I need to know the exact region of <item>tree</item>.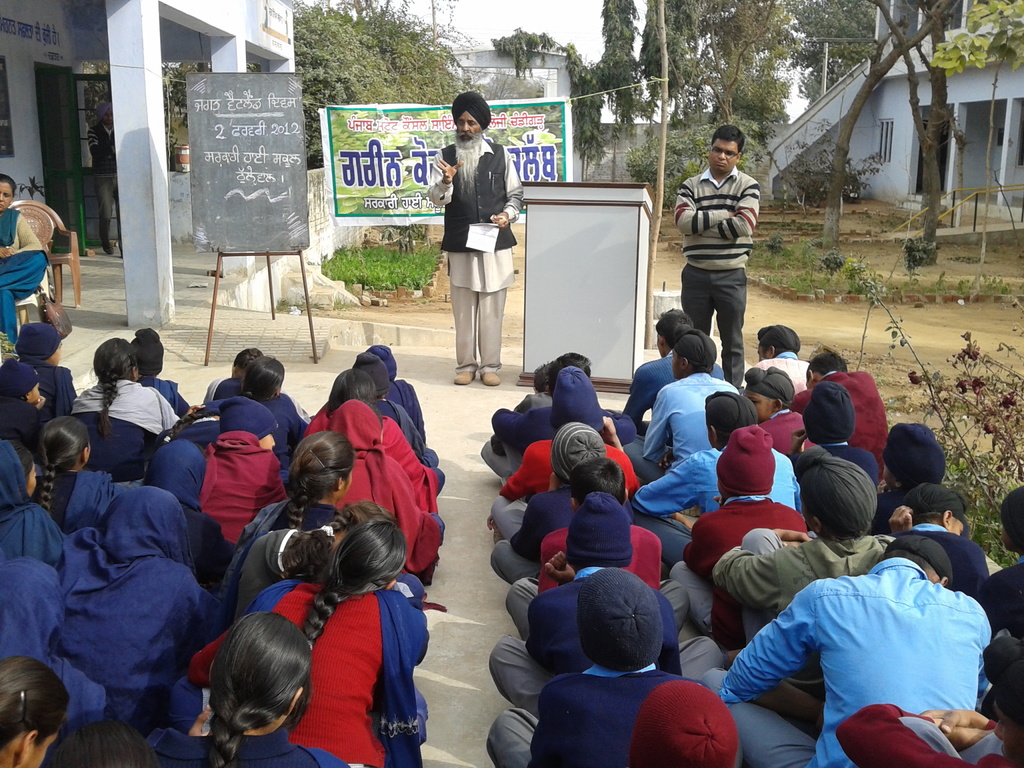
Region: bbox=[639, 0, 817, 169].
